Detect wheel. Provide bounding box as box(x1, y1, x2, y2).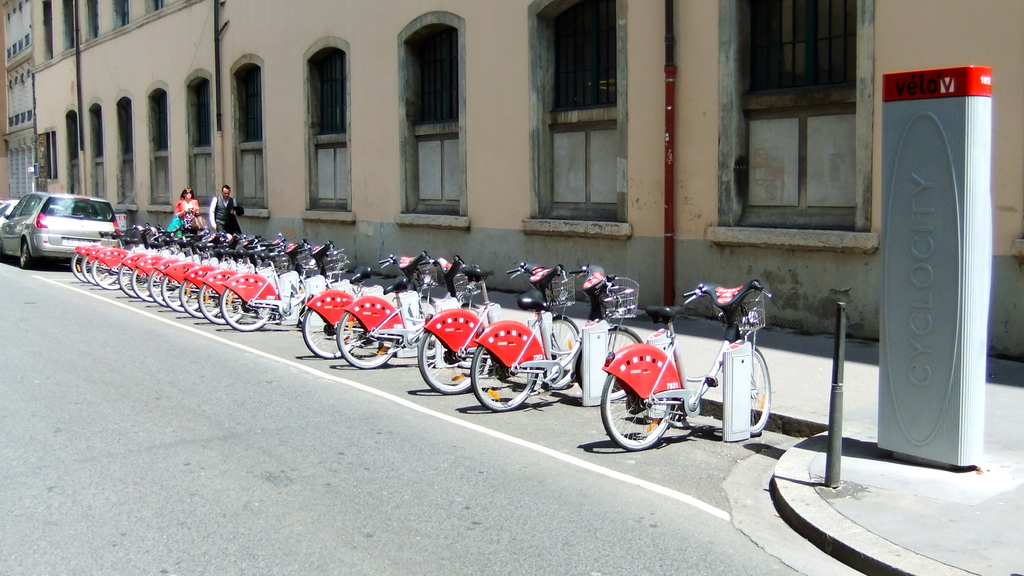
box(569, 325, 645, 398).
